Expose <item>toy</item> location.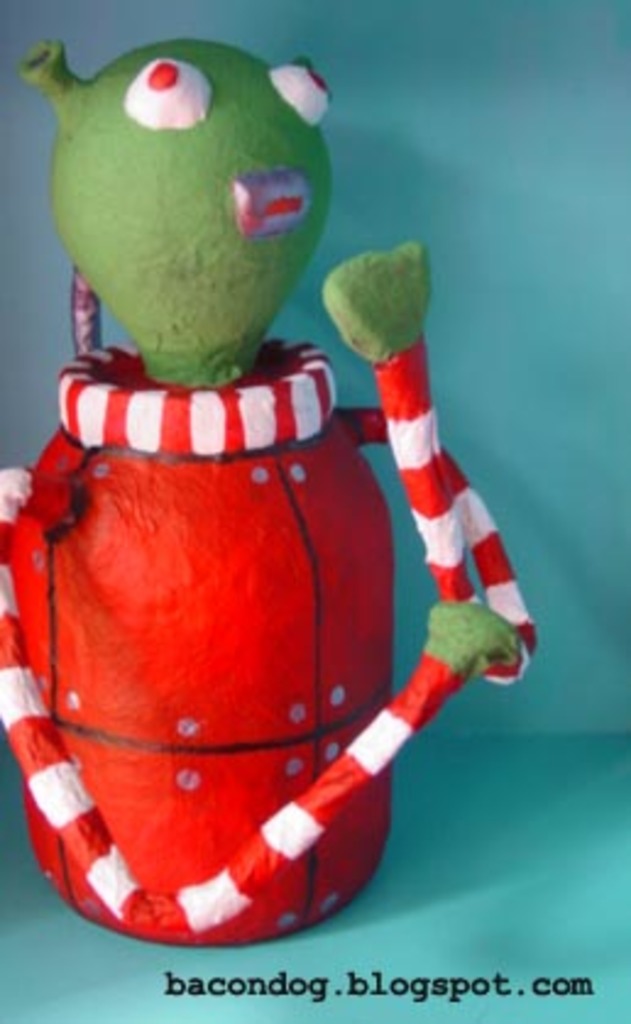
Exposed at box(0, 32, 545, 948).
